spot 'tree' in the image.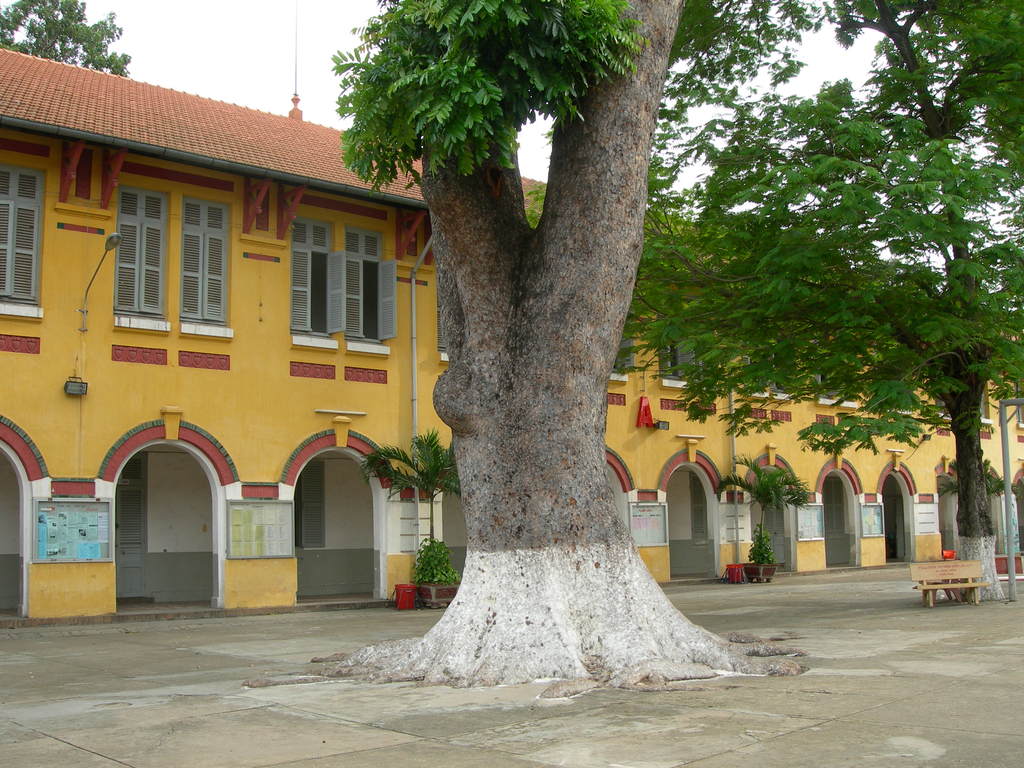
'tree' found at [x1=720, y1=461, x2=812, y2=577].
